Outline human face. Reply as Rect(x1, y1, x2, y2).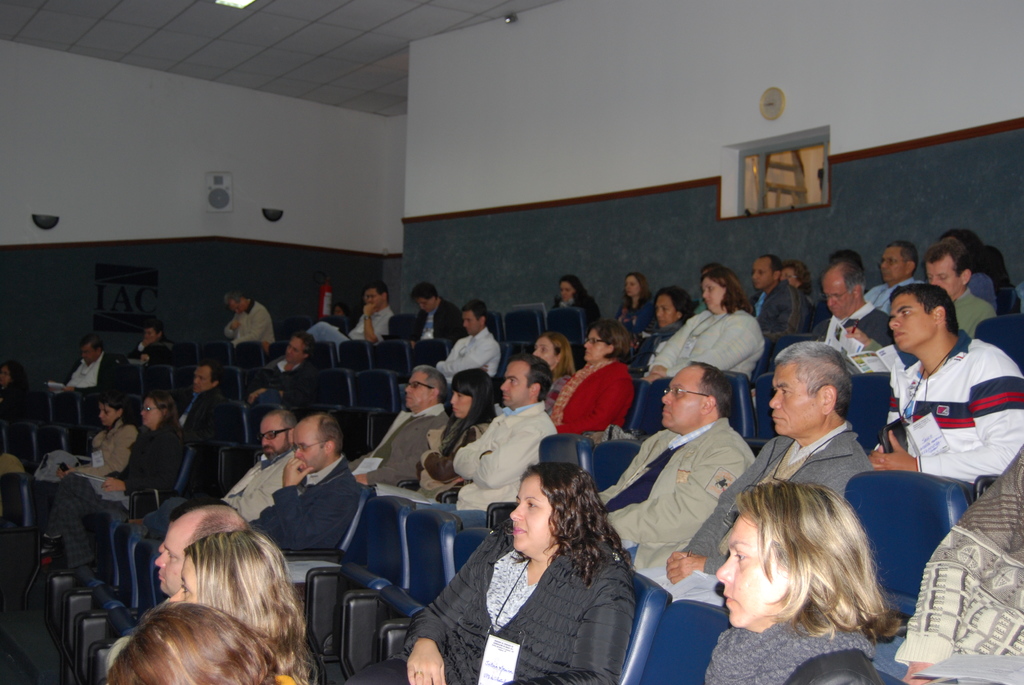
Rect(463, 311, 477, 335).
